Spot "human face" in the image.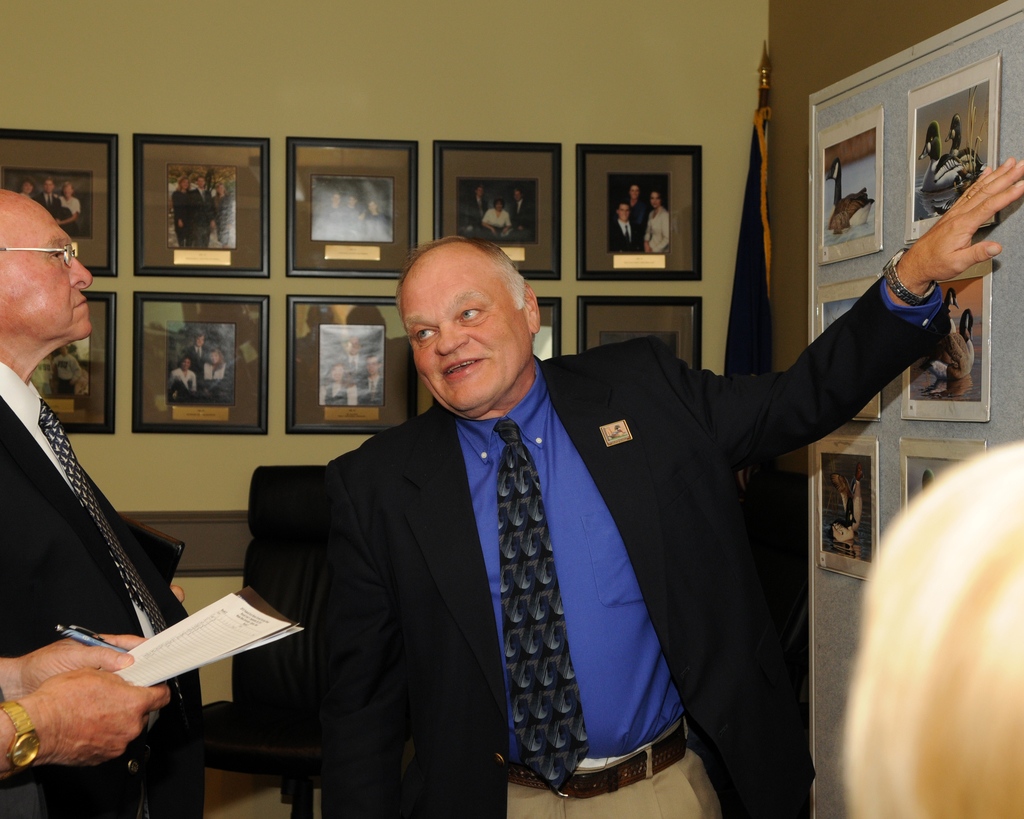
"human face" found at BBox(347, 340, 356, 354).
